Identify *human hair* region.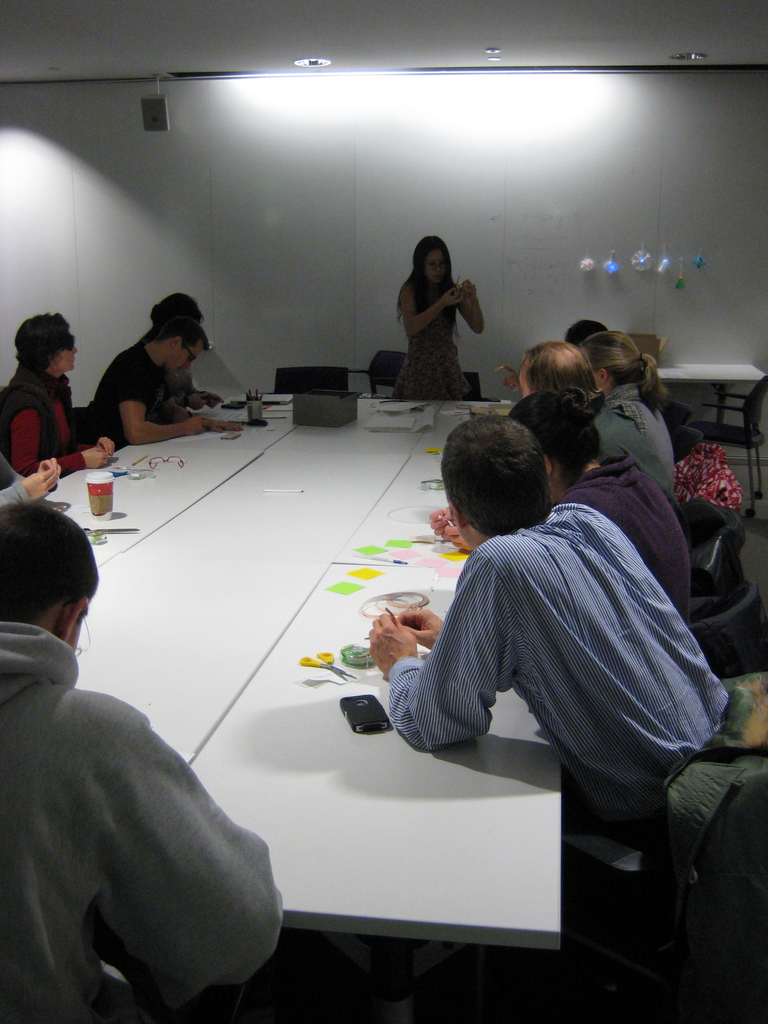
Region: Rect(149, 317, 214, 354).
